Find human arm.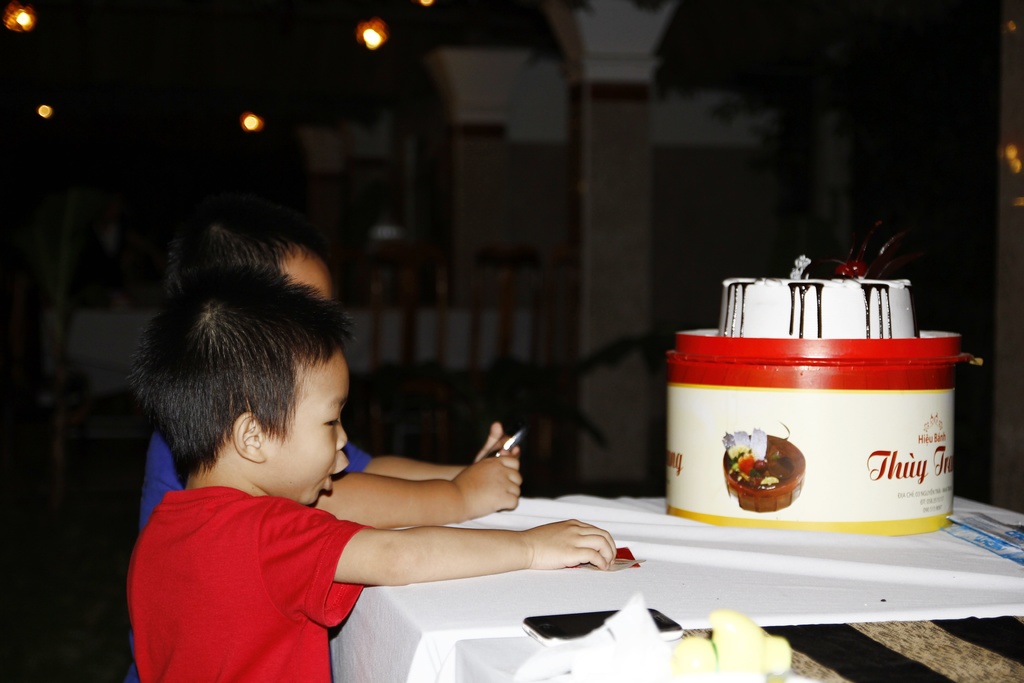
l=285, t=495, r=620, b=588.
